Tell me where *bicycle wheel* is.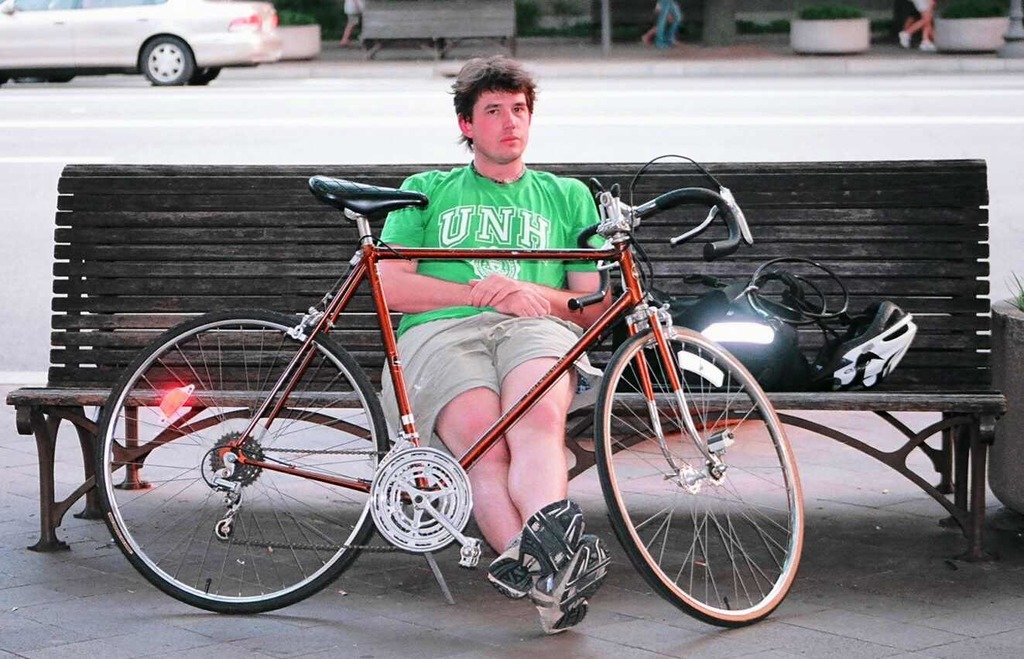
*bicycle wheel* is at <box>592,323,803,624</box>.
